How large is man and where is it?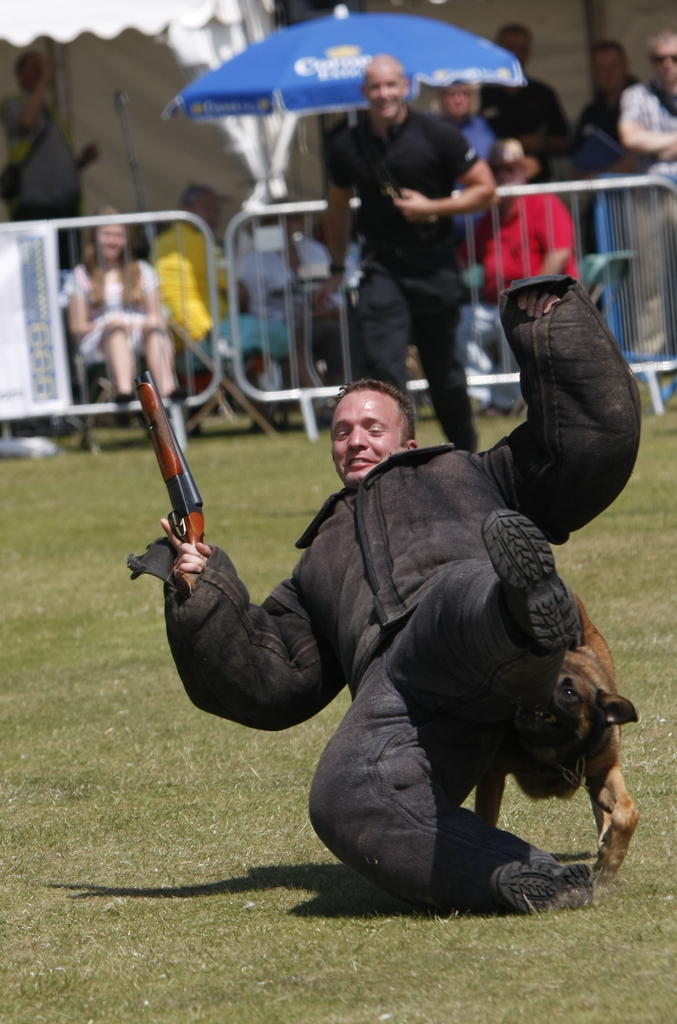
Bounding box: pyautogui.locateOnScreen(315, 54, 499, 450).
